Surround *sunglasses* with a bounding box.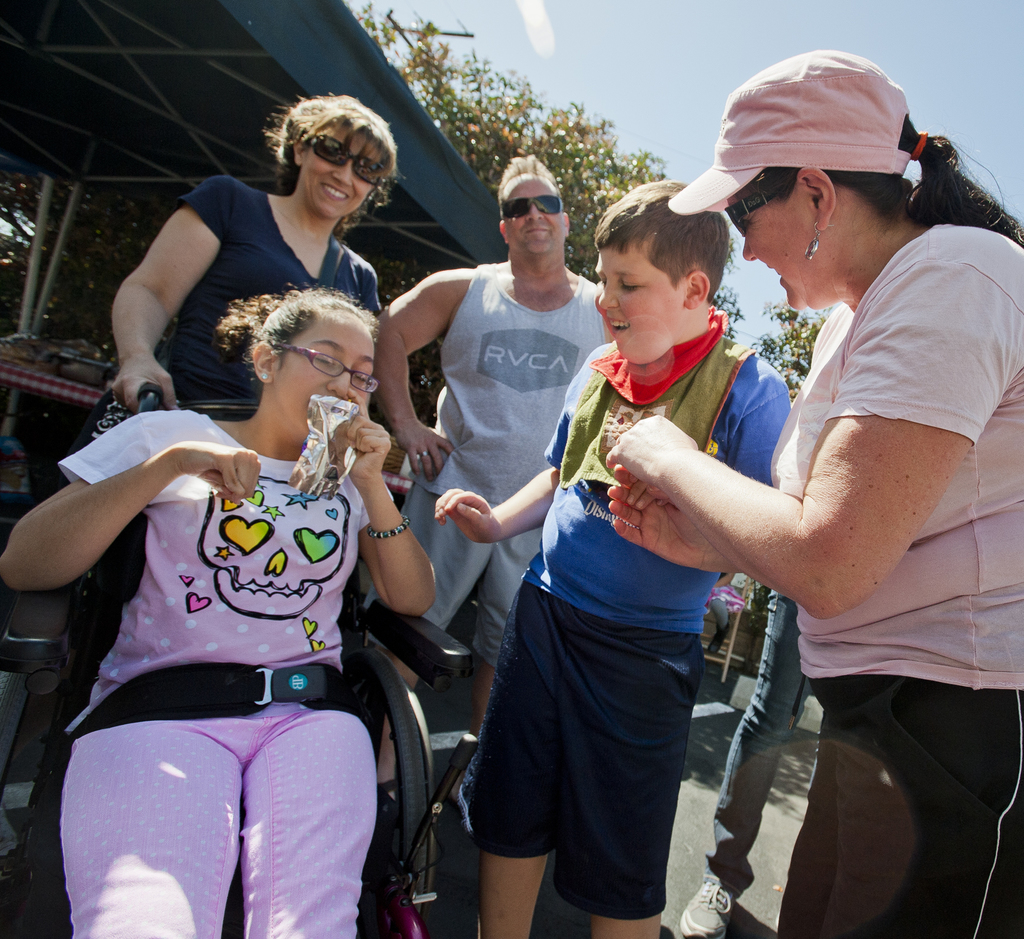
locate(300, 136, 385, 188).
